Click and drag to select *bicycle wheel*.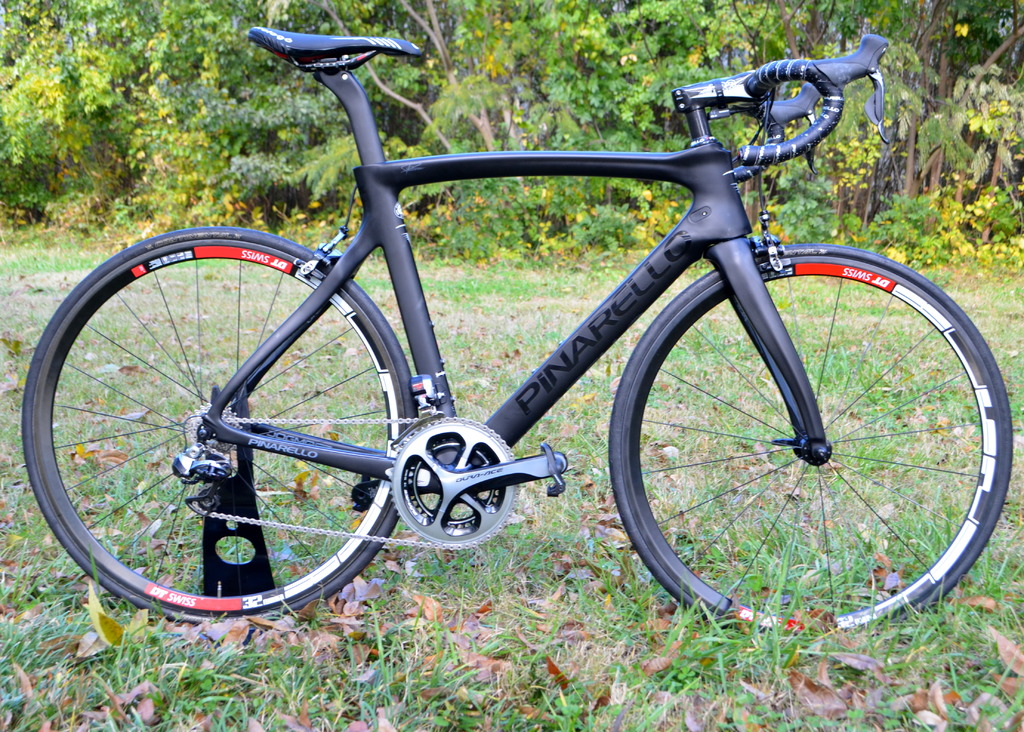
Selection: [22, 224, 418, 630].
